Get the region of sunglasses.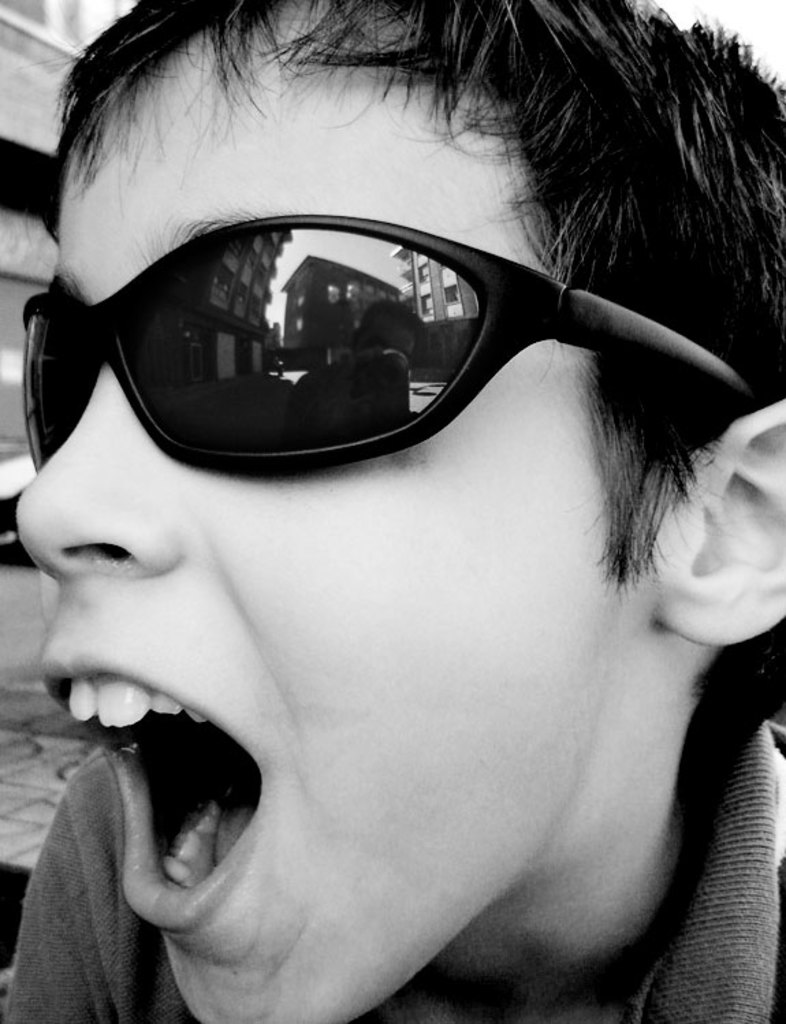
{"x1": 23, "y1": 215, "x2": 764, "y2": 470}.
